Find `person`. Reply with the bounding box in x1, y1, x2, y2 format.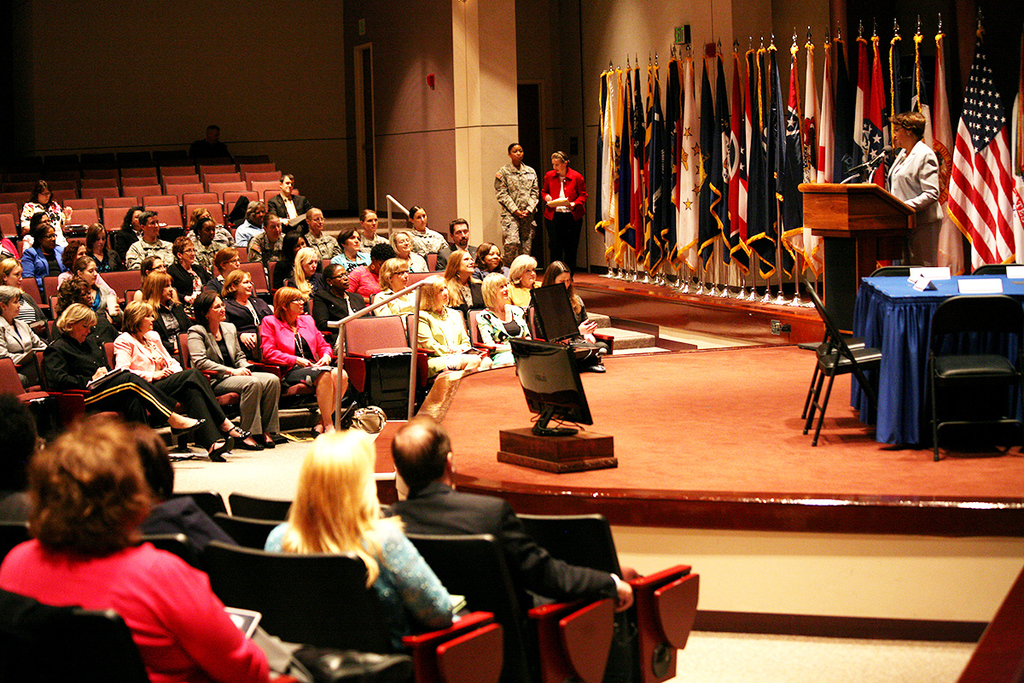
23, 181, 73, 247.
